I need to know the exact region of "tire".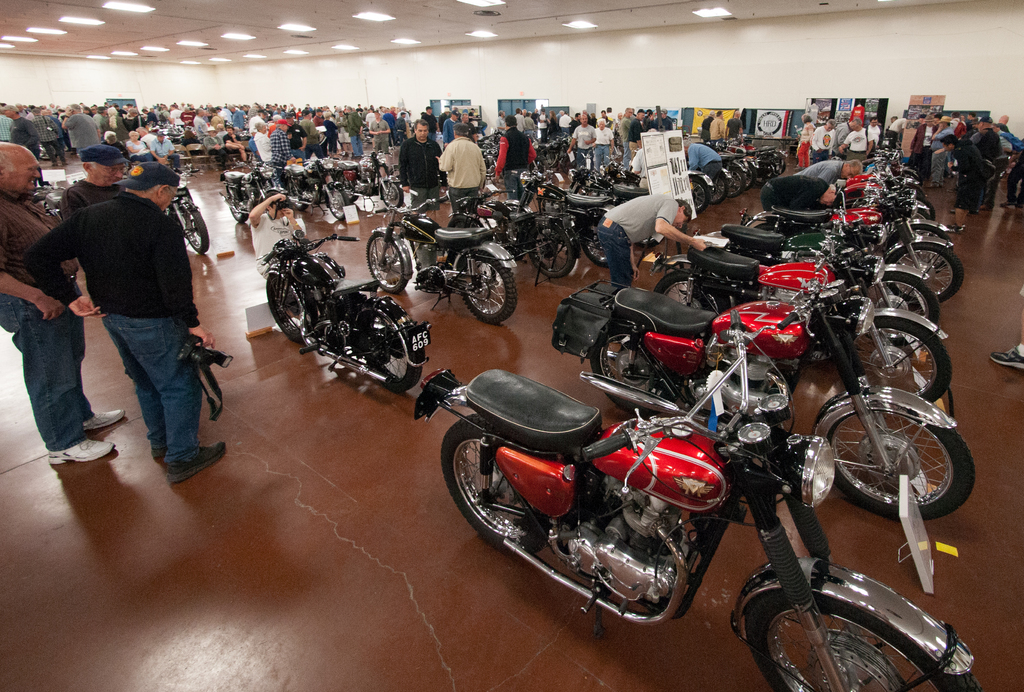
Region: select_region(328, 186, 351, 221).
